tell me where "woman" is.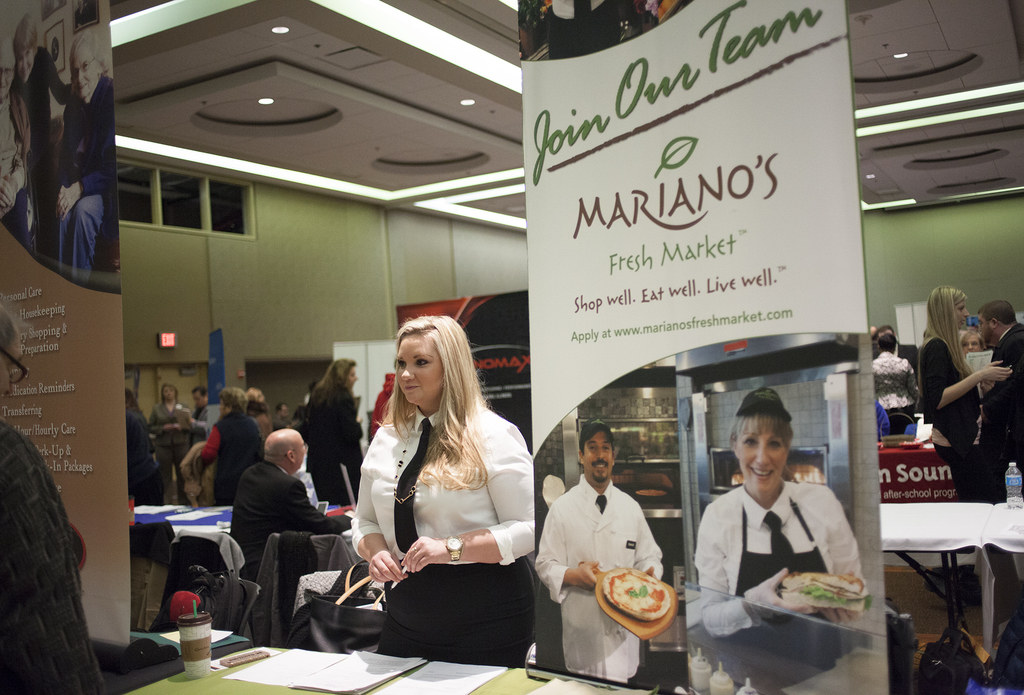
"woman" is at box=[919, 284, 1014, 503].
